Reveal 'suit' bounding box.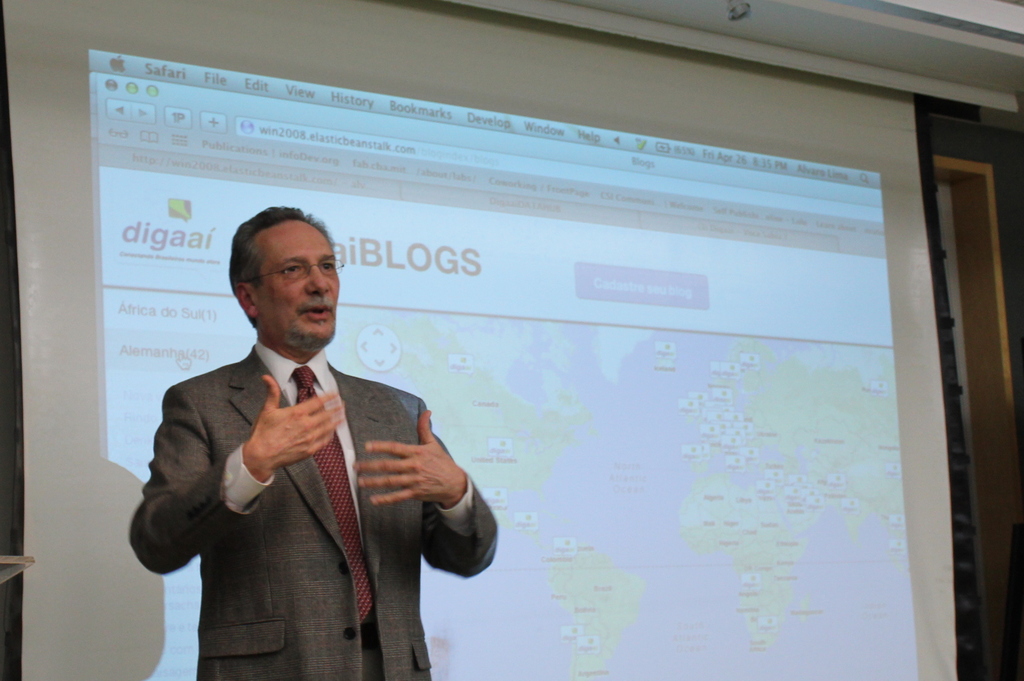
Revealed: (136, 296, 499, 651).
